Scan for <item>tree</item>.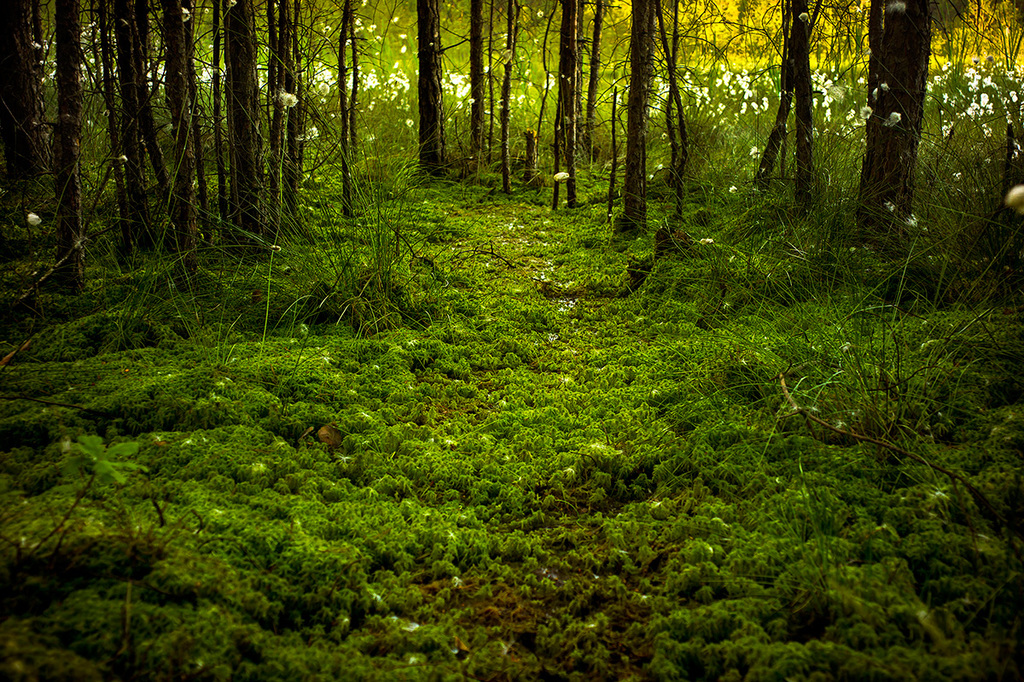
Scan result: left=464, top=0, right=483, bottom=154.
